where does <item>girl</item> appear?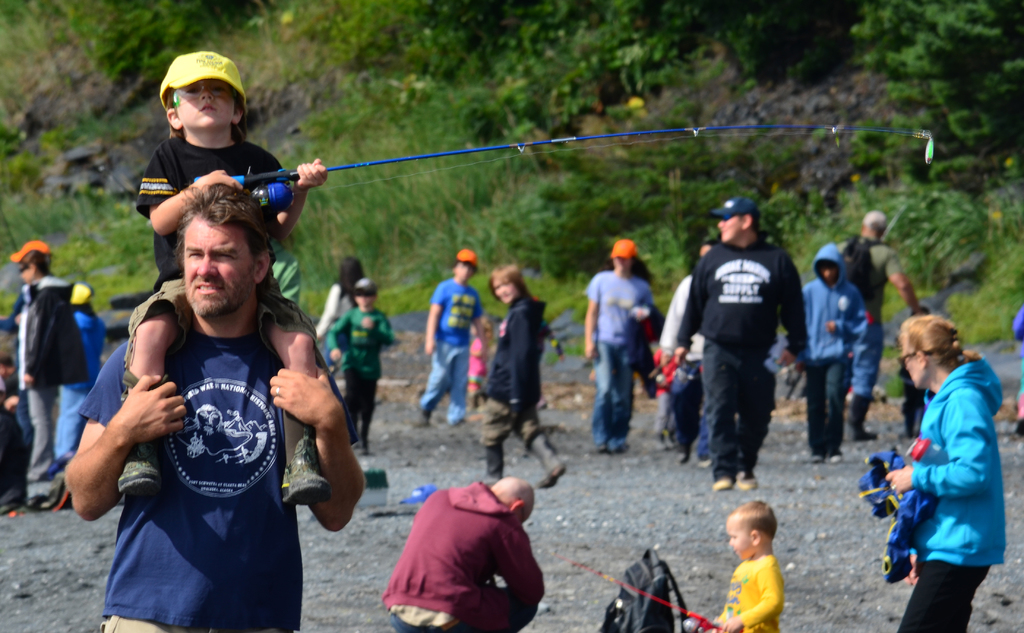
Appears at bbox=(858, 309, 1015, 620).
